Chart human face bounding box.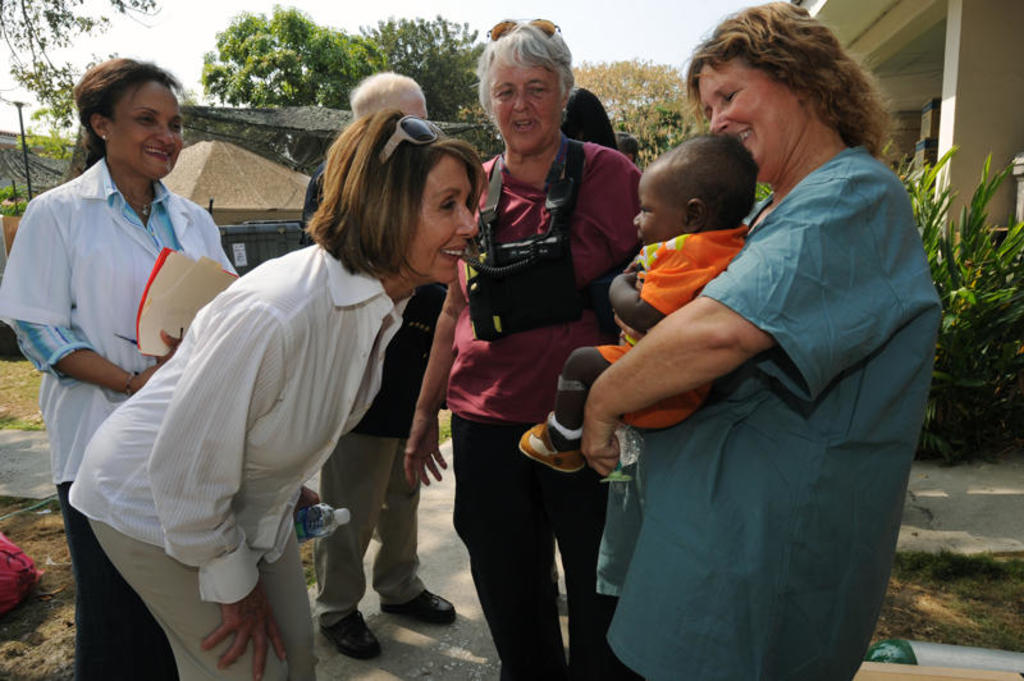
Charted: bbox=(115, 79, 188, 183).
